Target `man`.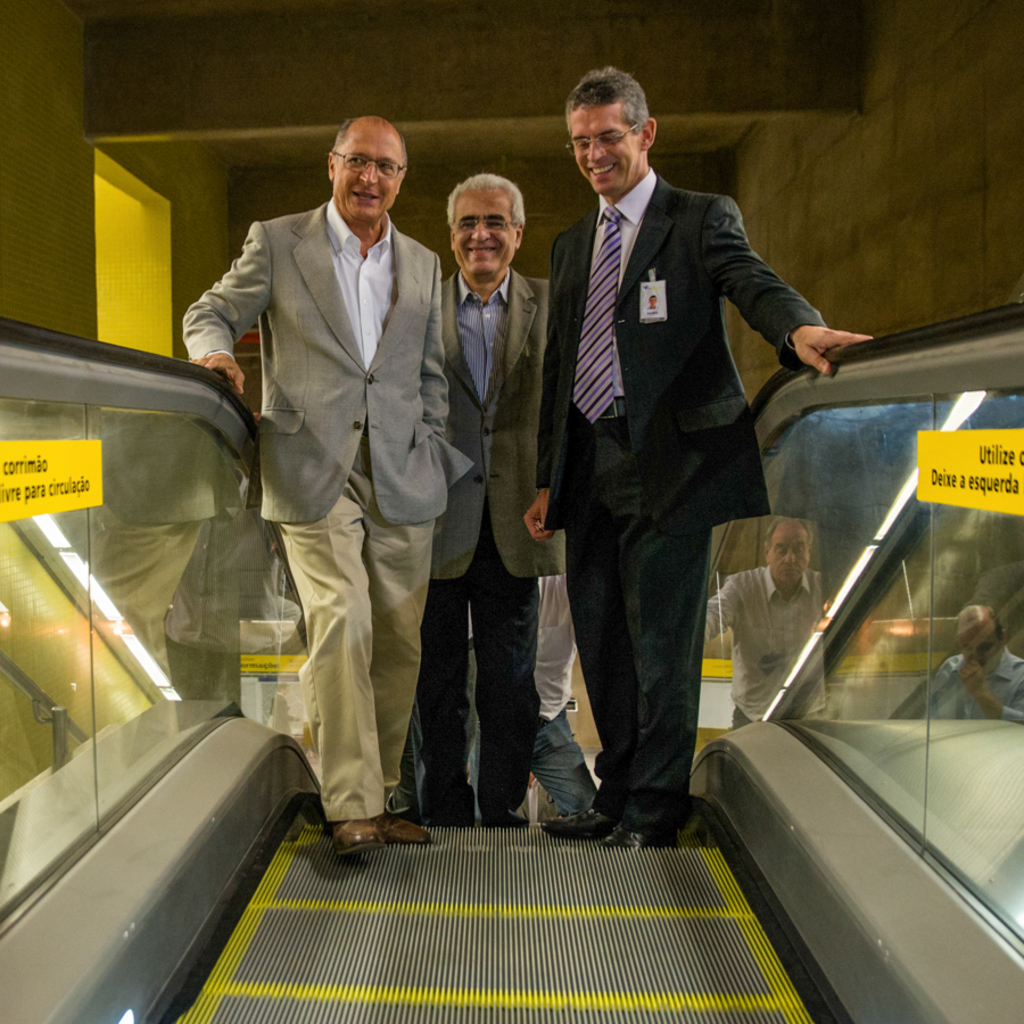
Target region: <box>181,116,477,858</box>.
